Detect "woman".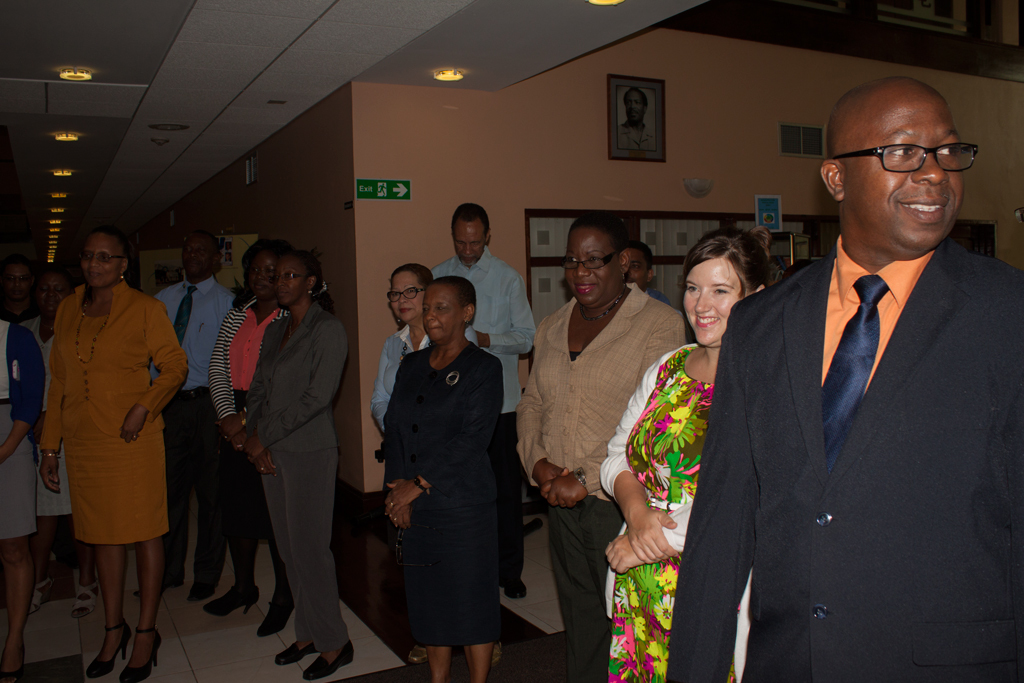
Detected at Rect(529, 204, 688, 682).
